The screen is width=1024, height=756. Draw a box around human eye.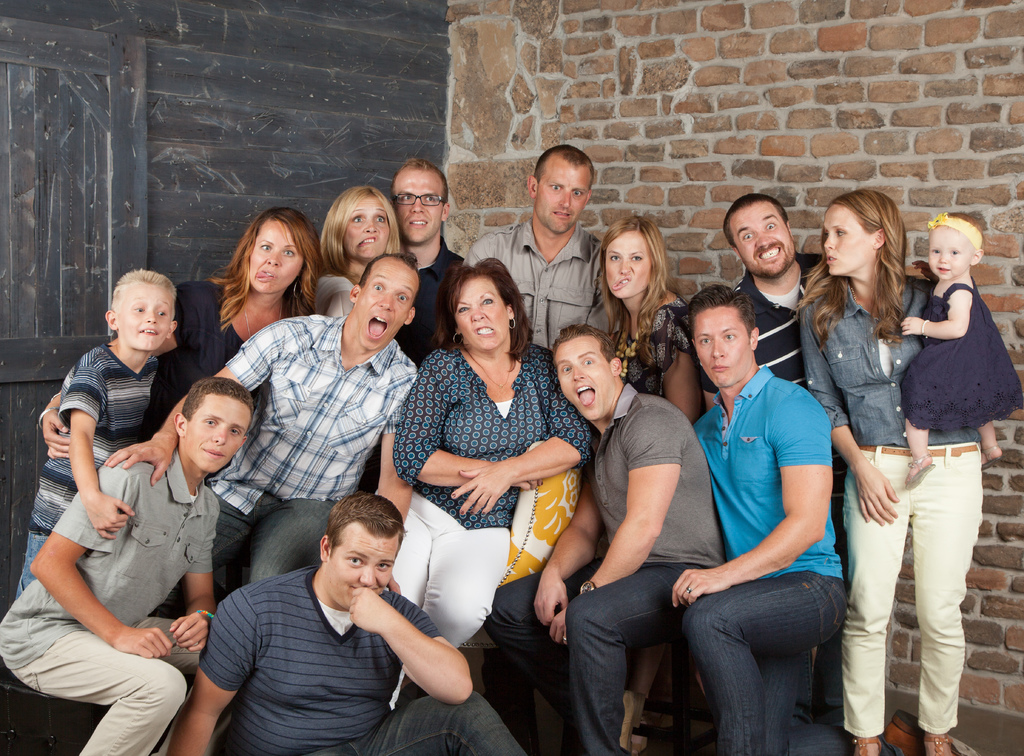
crop(570, 189, 582, 198).
